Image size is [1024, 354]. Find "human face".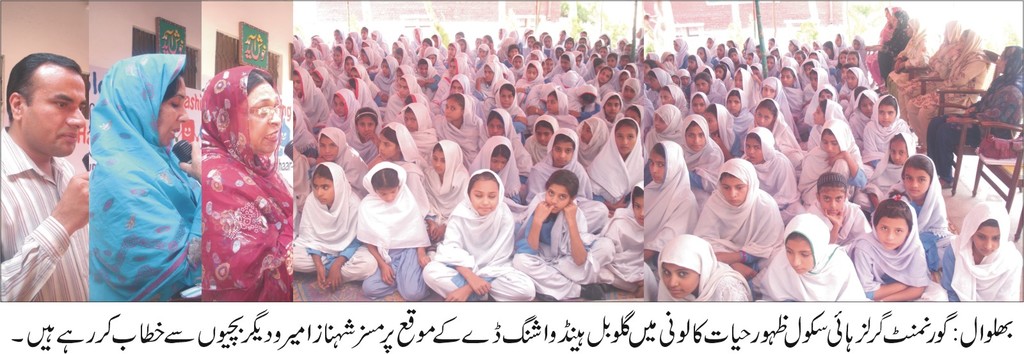
l=486, t=117, r=505, b=138.
